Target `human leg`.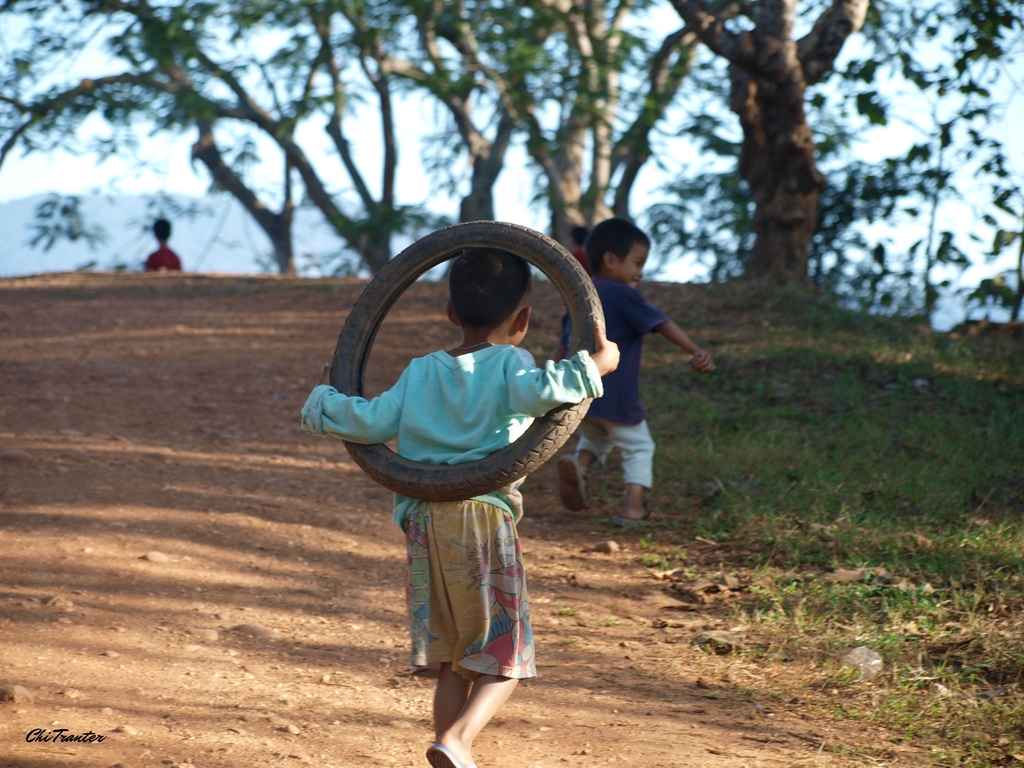
Target region: 559,417,612,500.
